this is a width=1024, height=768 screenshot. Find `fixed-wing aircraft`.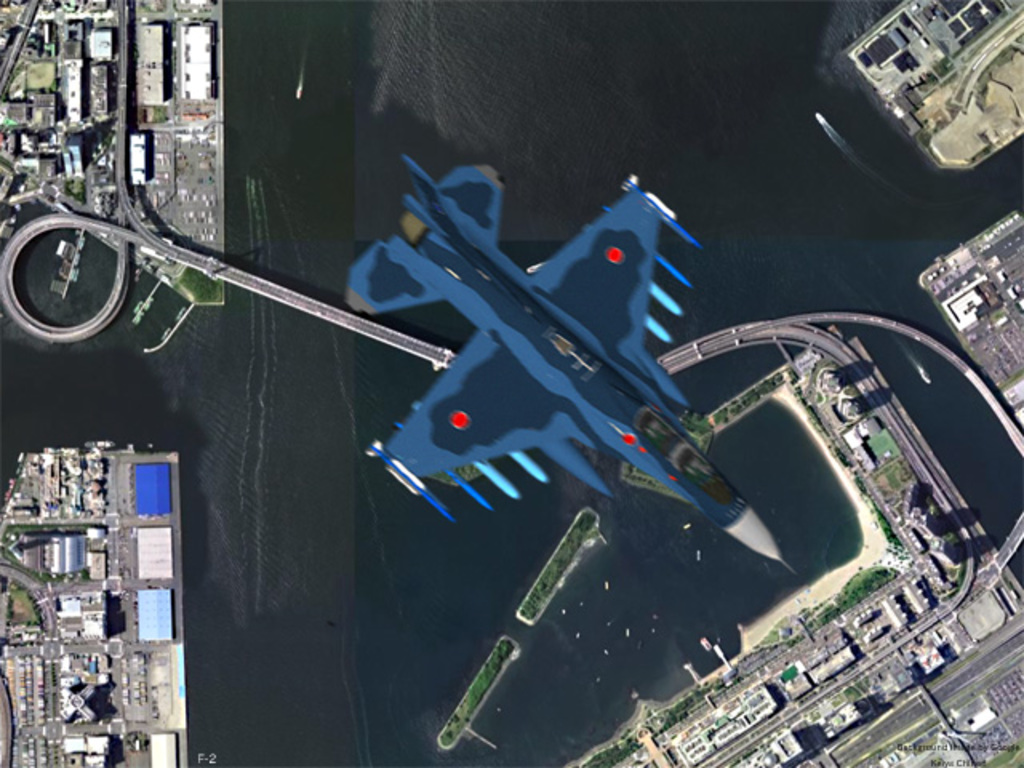
Bounding box: {"x1": 344, "y1": 152, "x2": 800, "y2": 582}.
